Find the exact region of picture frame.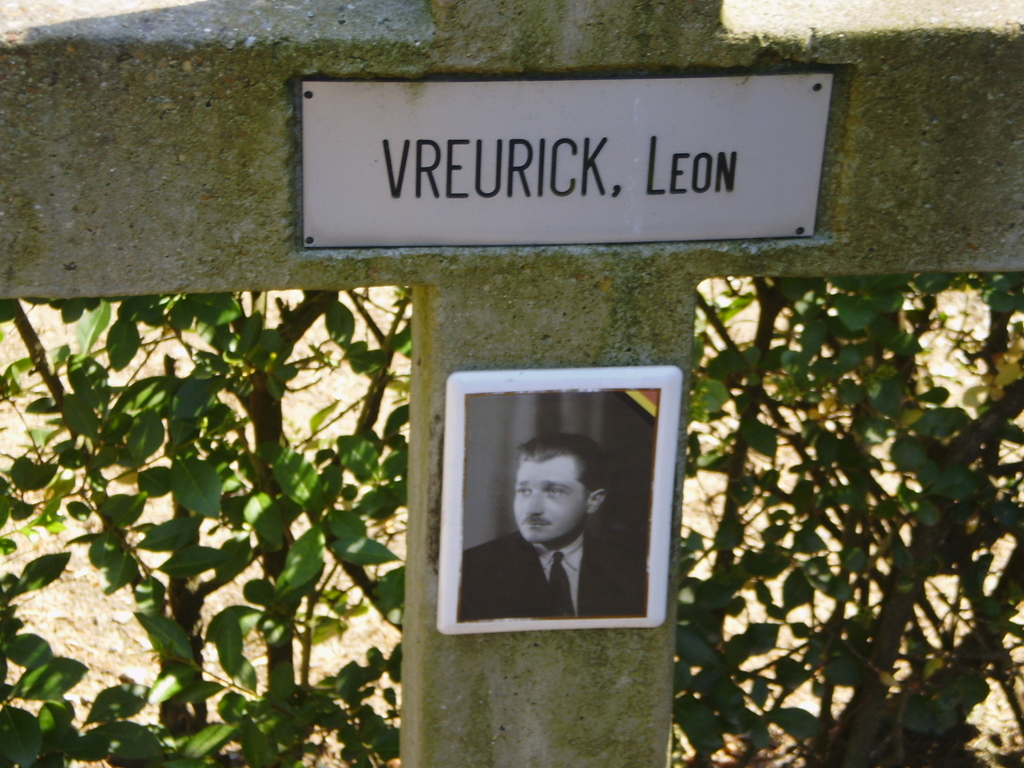
Exact region: <bbox>428, 355, 702, 676</bbox>.
